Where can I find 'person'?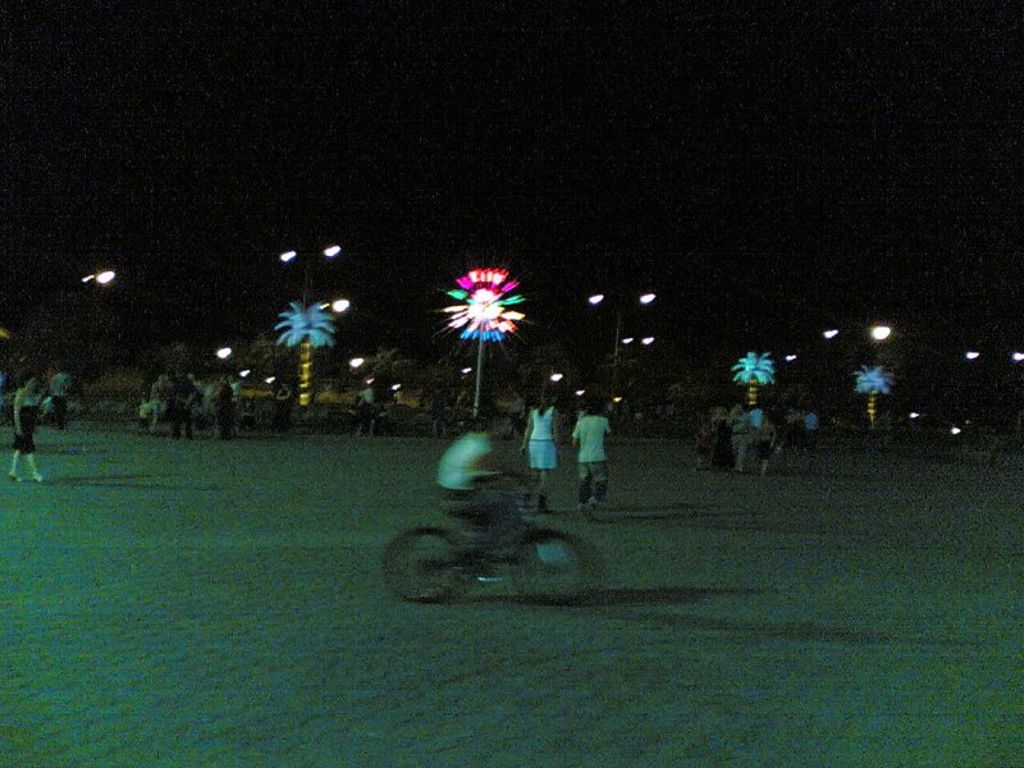
You can find it at {"x1": 724, "y1": 399, "x2": 762, "y2": 451}.
